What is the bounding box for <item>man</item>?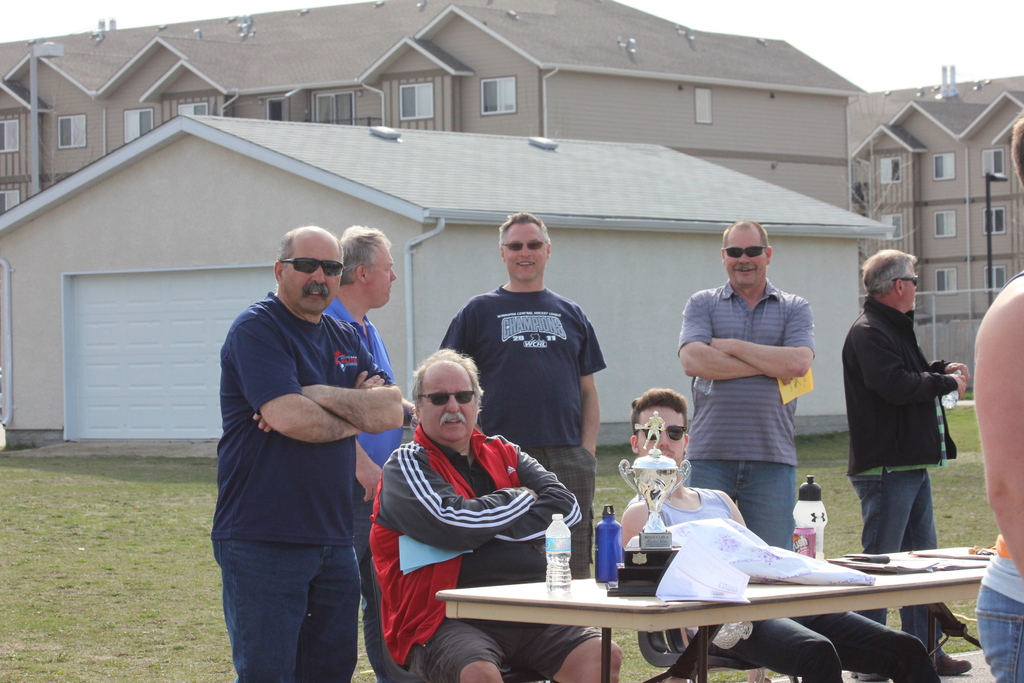
200/220/415/682.
